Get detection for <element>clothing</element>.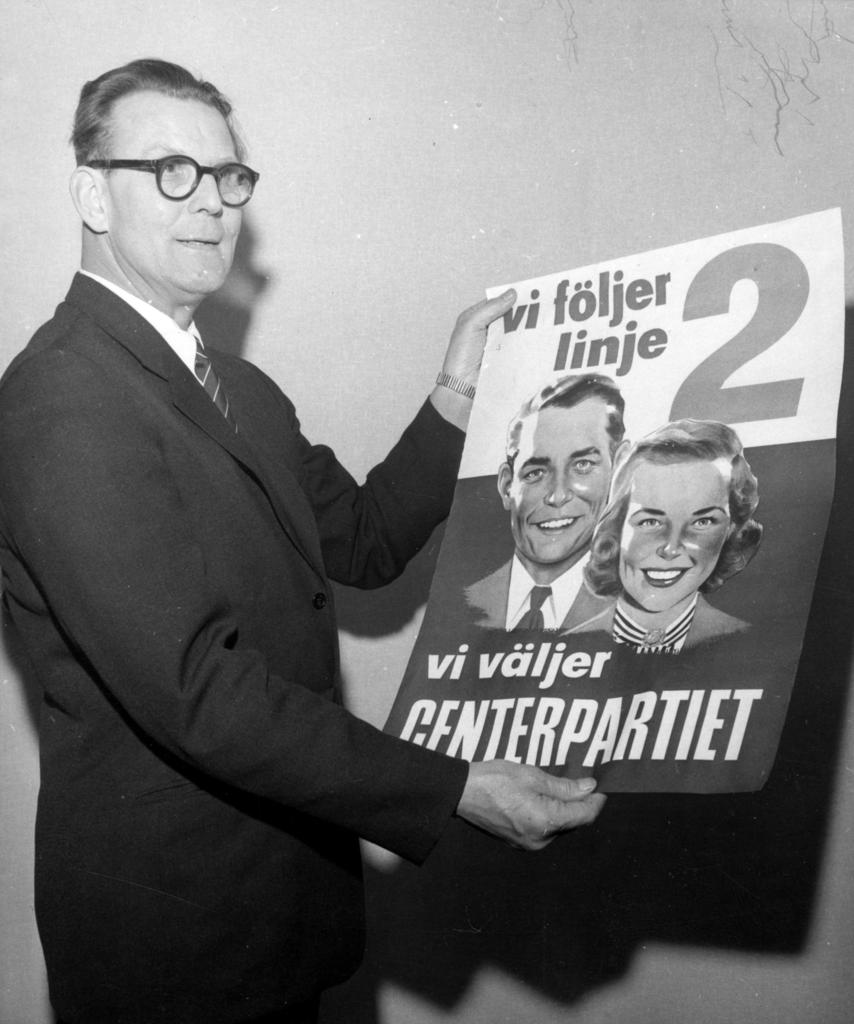
Detection: <region>463, 550, 613, 634</region>.
